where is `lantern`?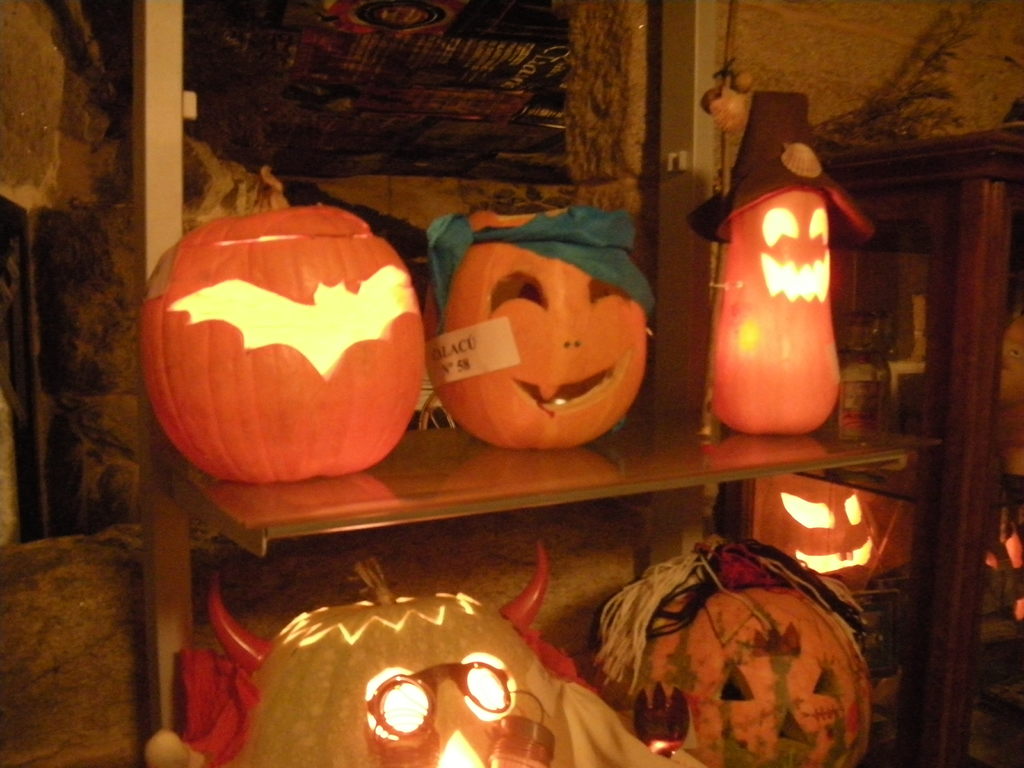
BBox(424, 212, 652, 450).
